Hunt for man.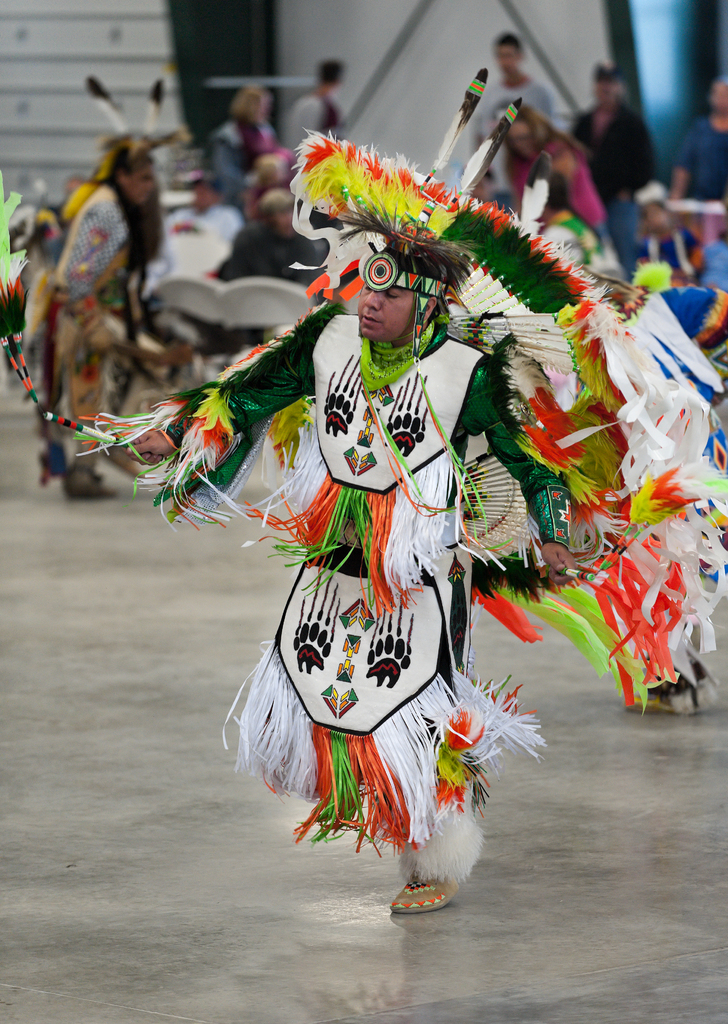
Hunted down at BBox(669, 75, 727, 202).
